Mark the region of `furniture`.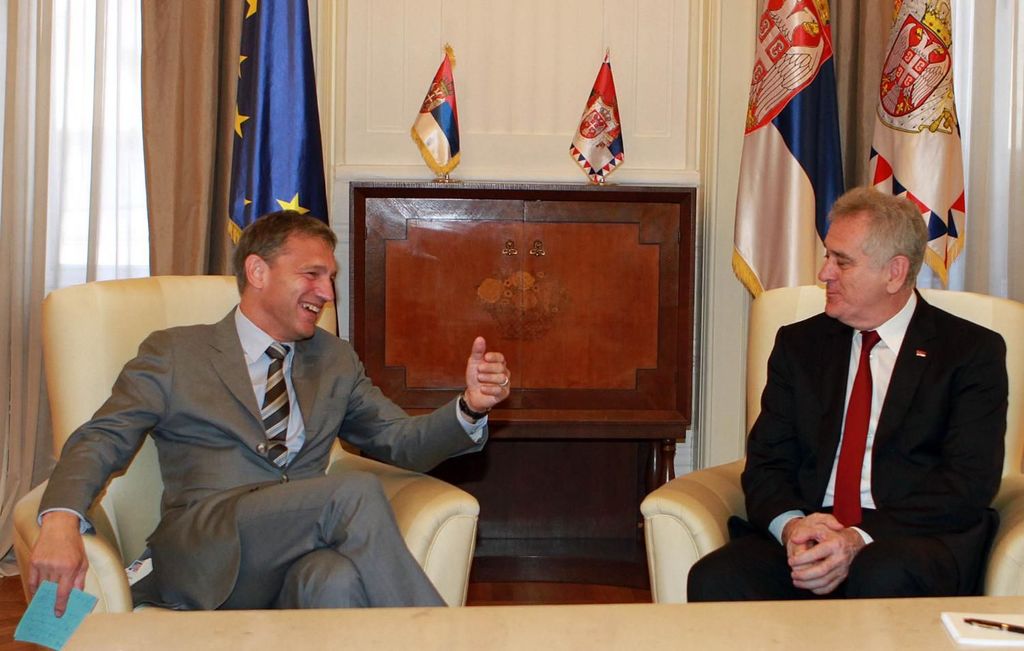
Region: <bbox>641, 285, 1023, 596</bbox>.
